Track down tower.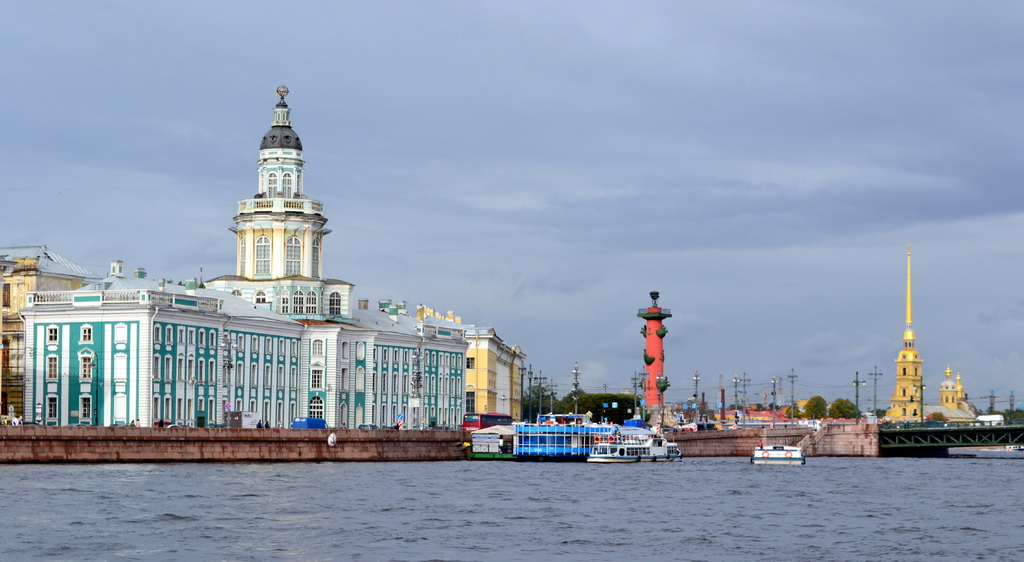
Tracked to bbox=(889, 250, 925, 421).
